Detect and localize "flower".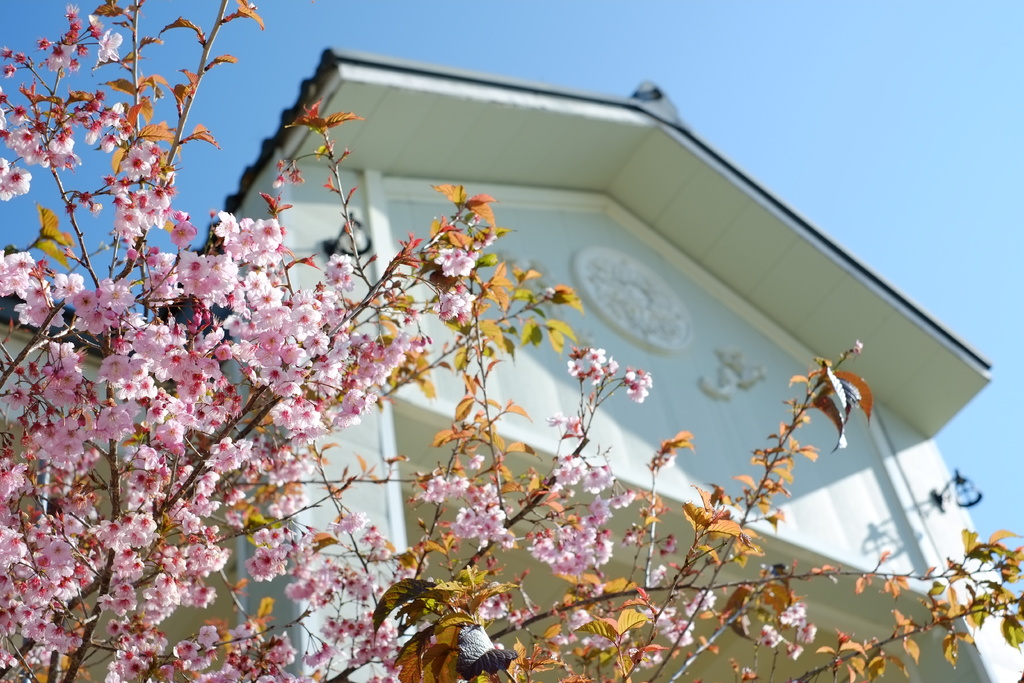
Localized at left=648, top=567, right=666, bottom=588.
